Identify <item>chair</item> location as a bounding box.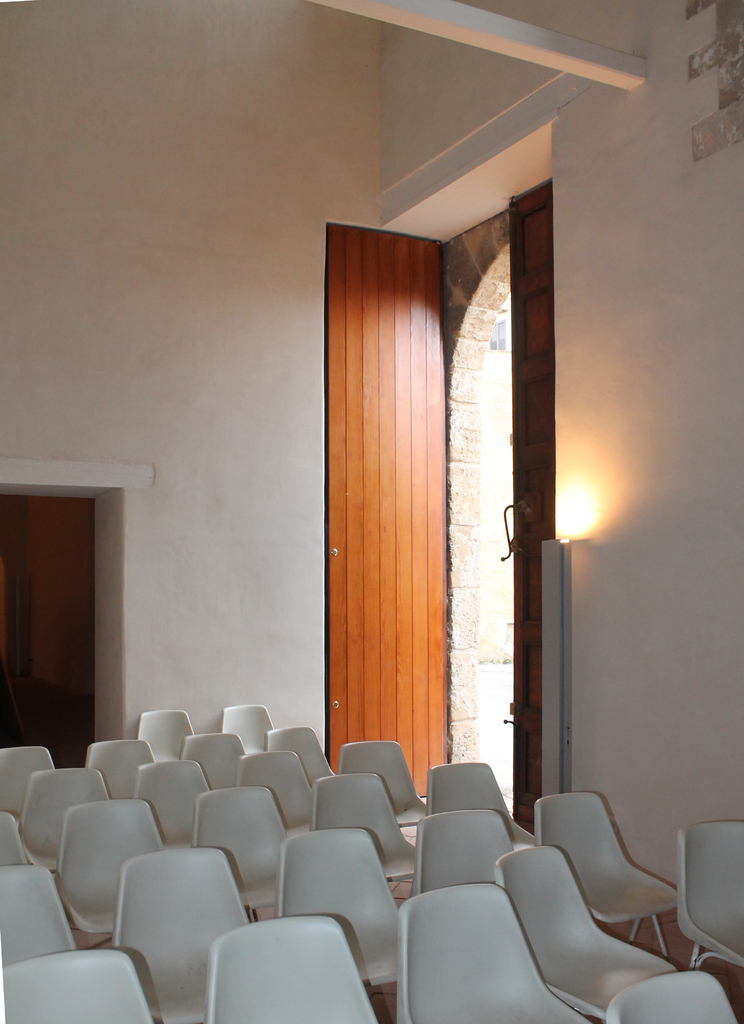
{"x1": 0, "y1": 740, "x2": 60, "y2": 826}.
